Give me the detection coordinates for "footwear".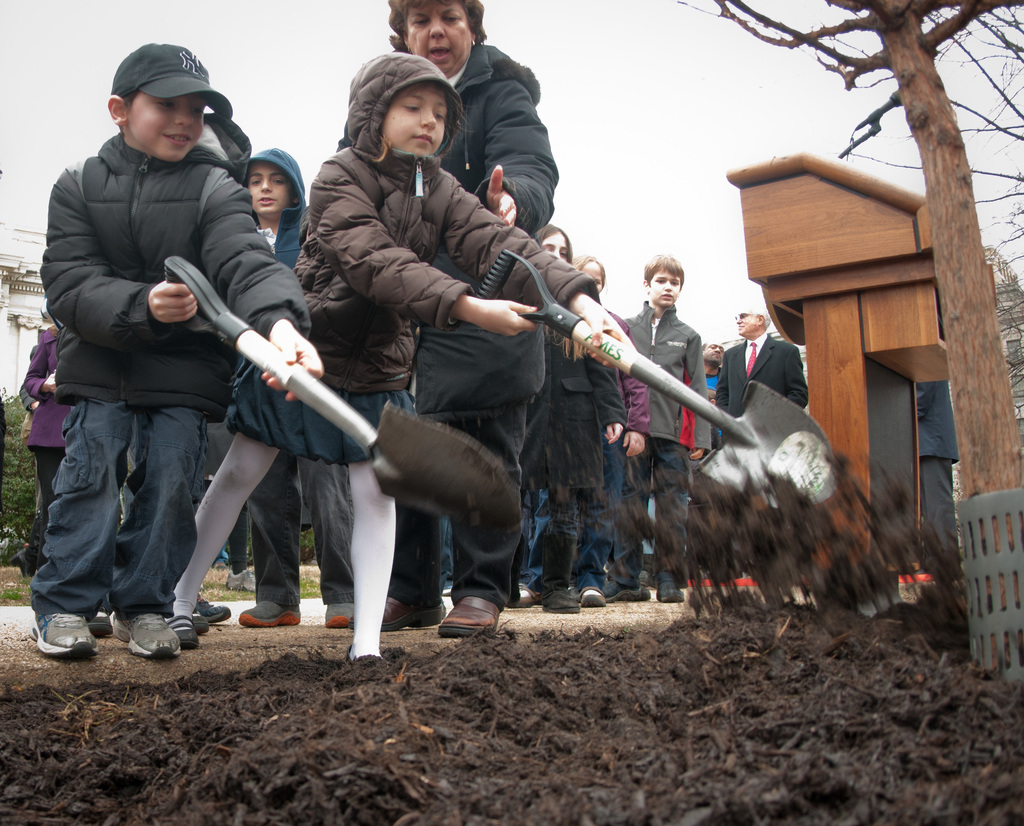
[left=655, top=571, right=685, bottom=604].
